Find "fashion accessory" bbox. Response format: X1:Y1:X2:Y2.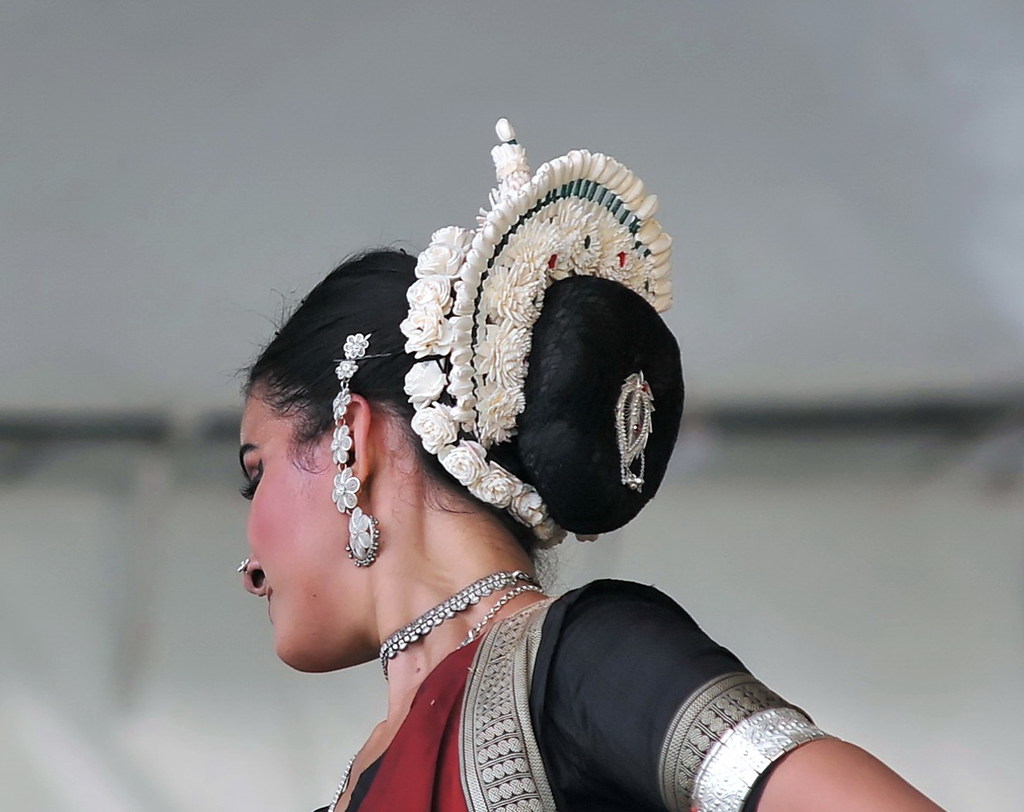
232:555:254:571.
